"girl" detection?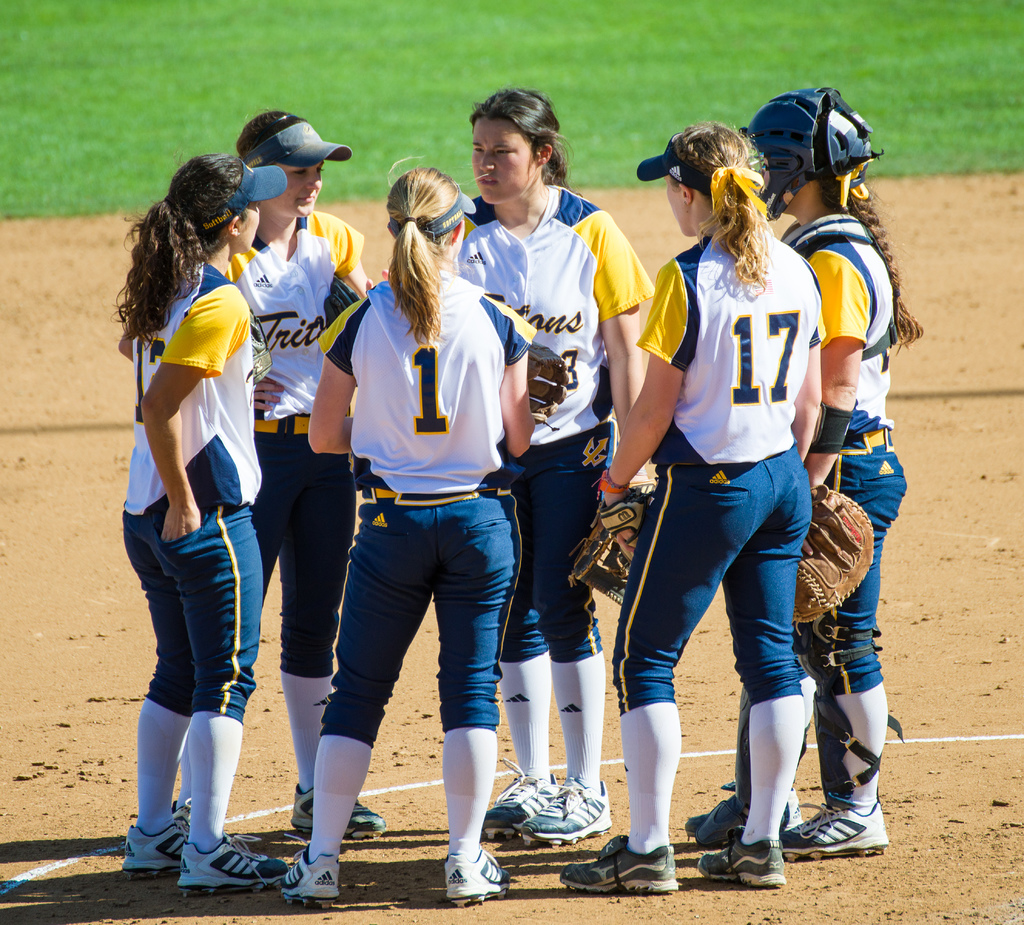
[118, 157, 288, 900]
